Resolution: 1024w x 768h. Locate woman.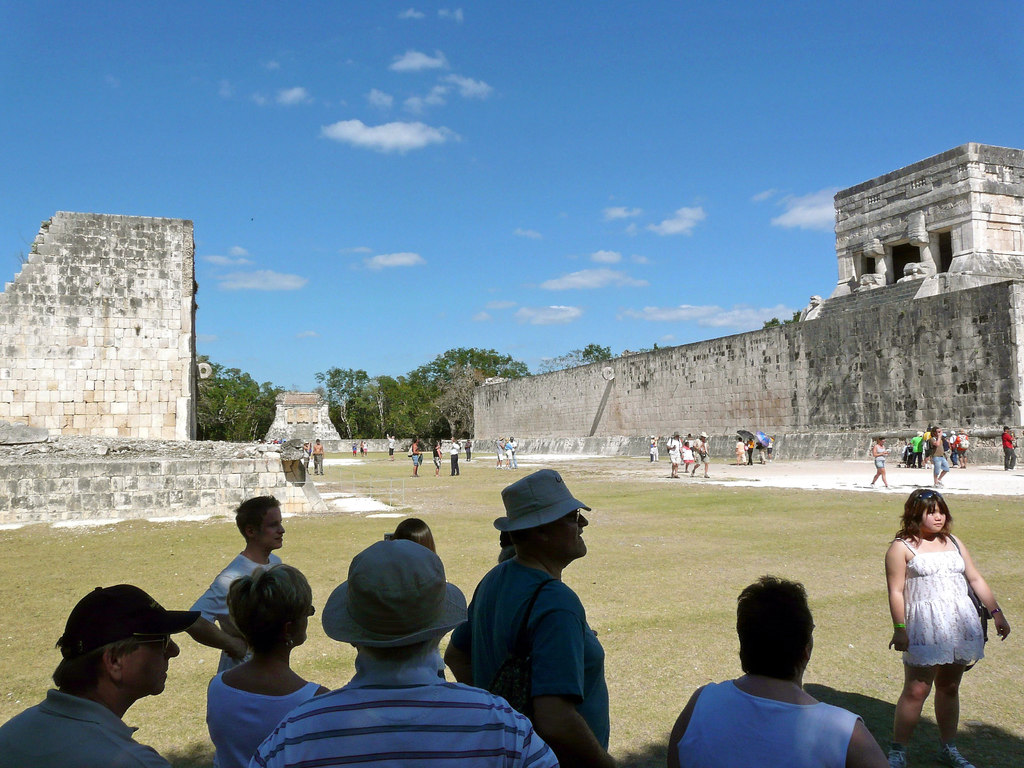
(866, 437, 891, 491).
